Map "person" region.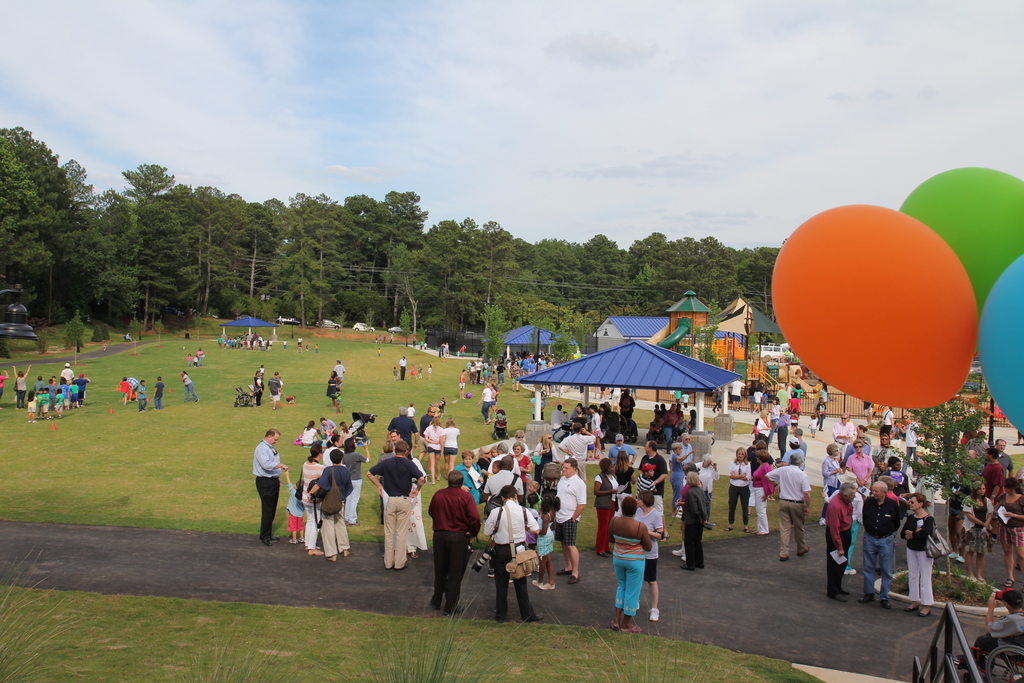
Mapped to 376, 346, 382, 358.
